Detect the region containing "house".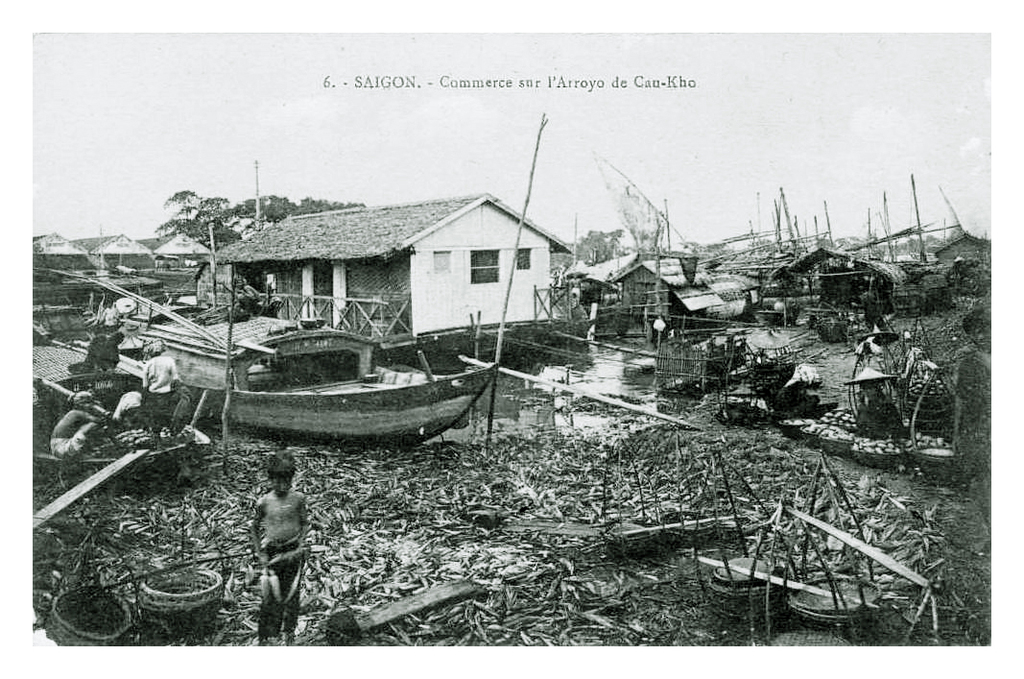
l=212, t=188, r=577, b=342.
